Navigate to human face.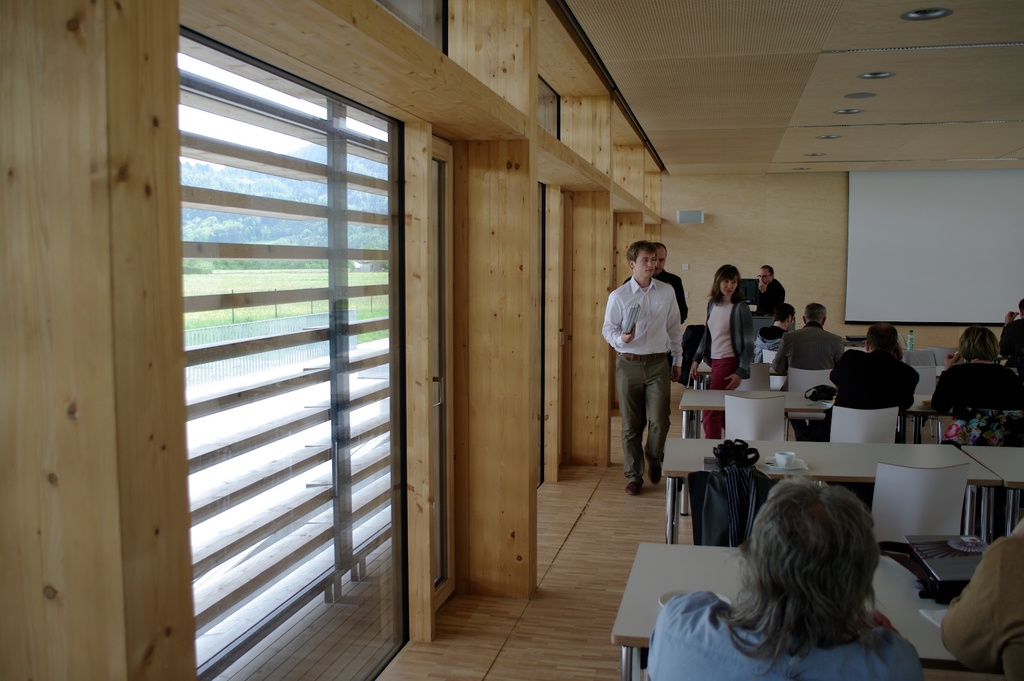
Navigation target: <bbox>718, 277, 737, 296</bbox>.
